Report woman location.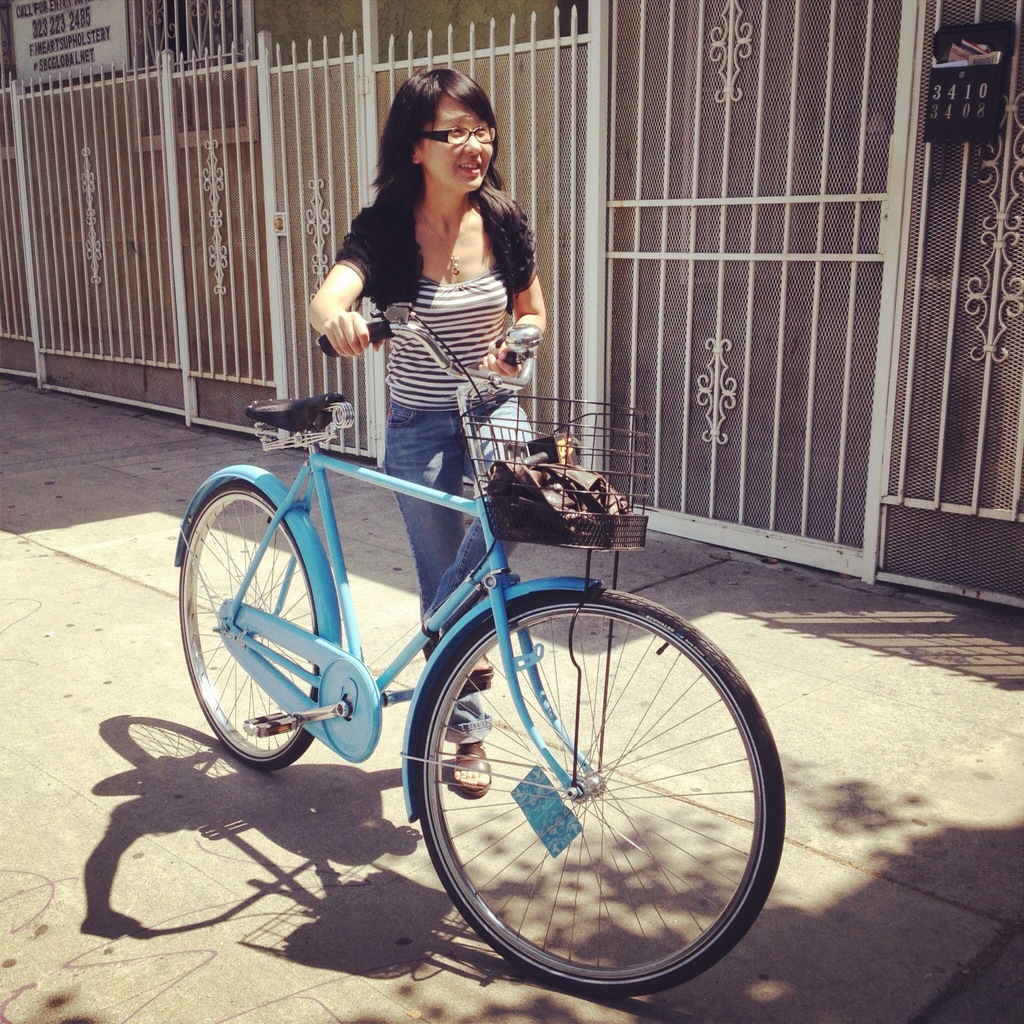
Report: pyautogui.locateOnScreen(308, 67, 550, 805).
